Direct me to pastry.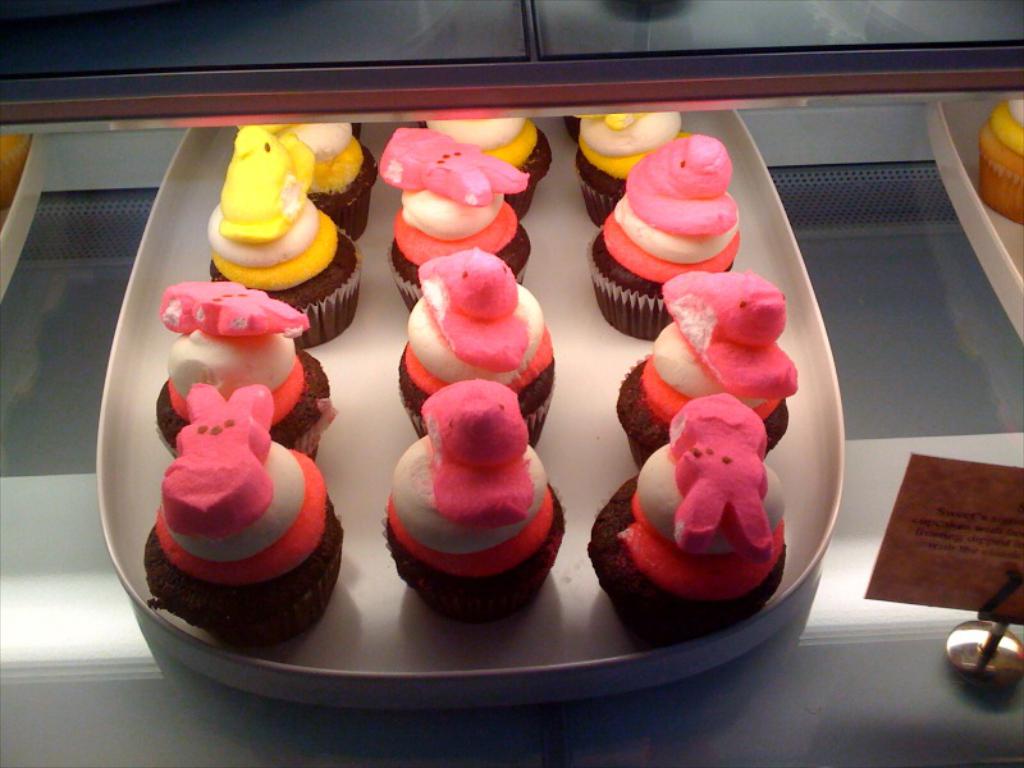
Direction: bbox=(239, 120, 381, 236).
